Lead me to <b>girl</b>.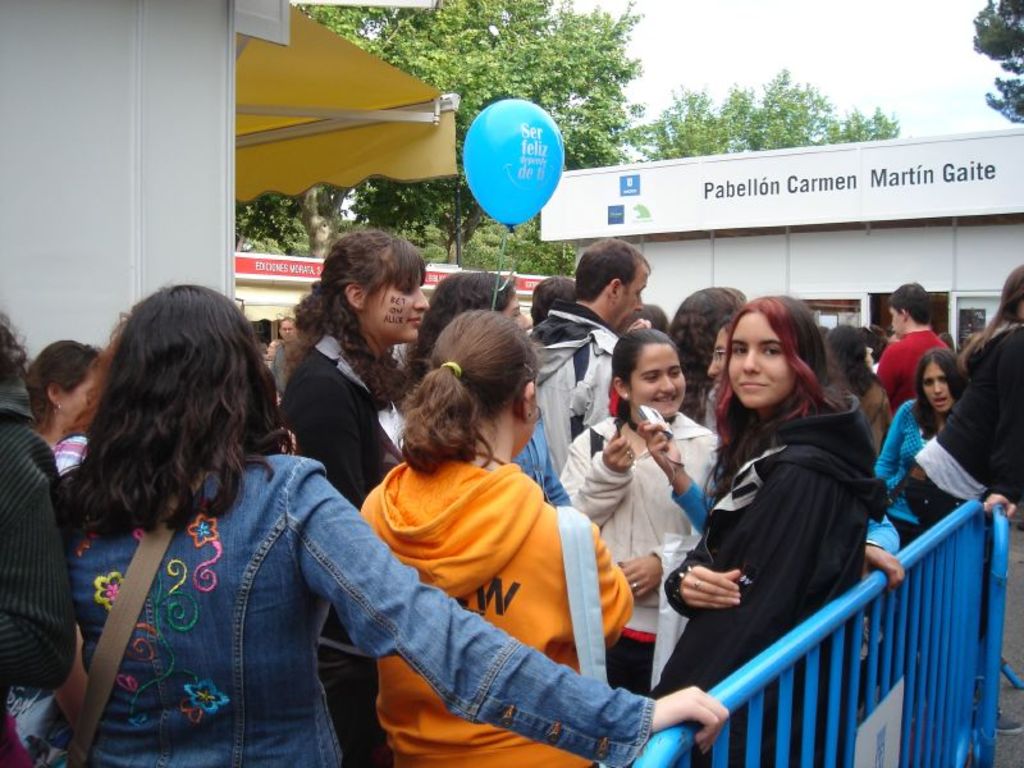
Lead to bbox(657, 284, 890, 767).
